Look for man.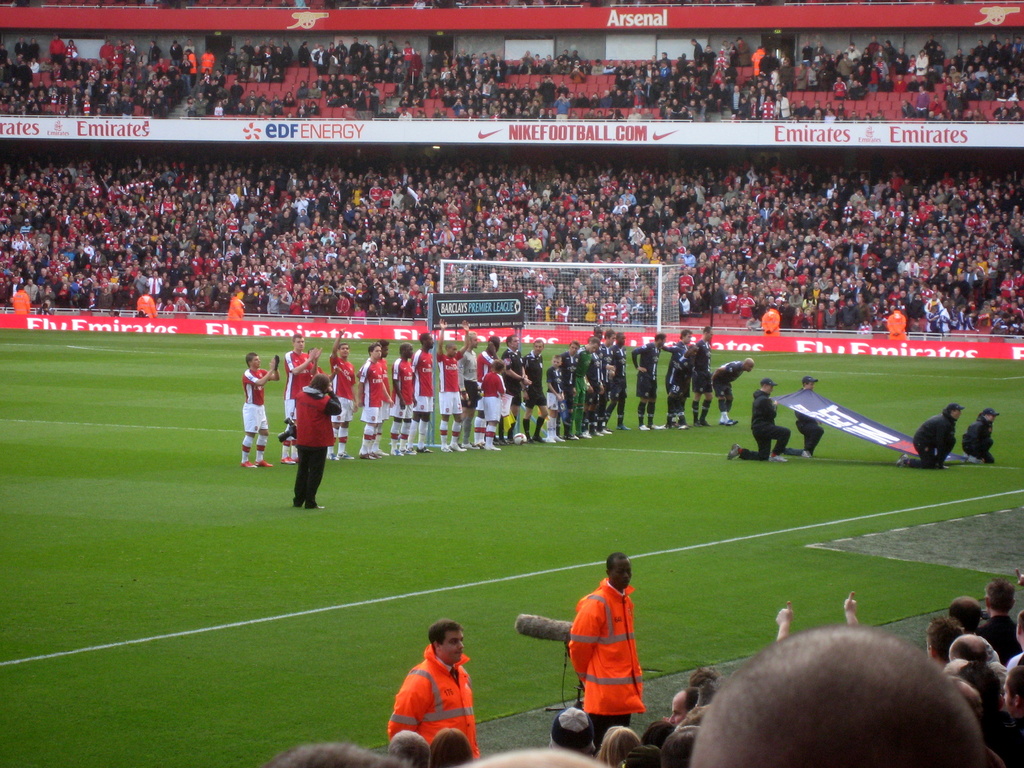
Found: x1=239, y1=351, x2=278, y2=468.
